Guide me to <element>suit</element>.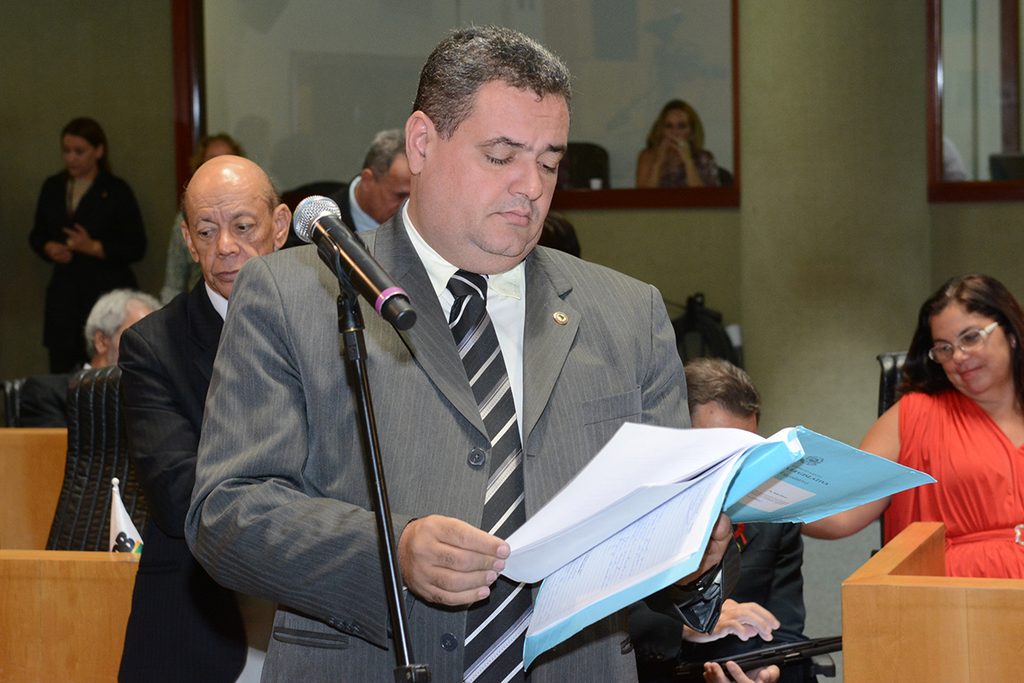
Guidance: box(227, 152, 696, 671).
